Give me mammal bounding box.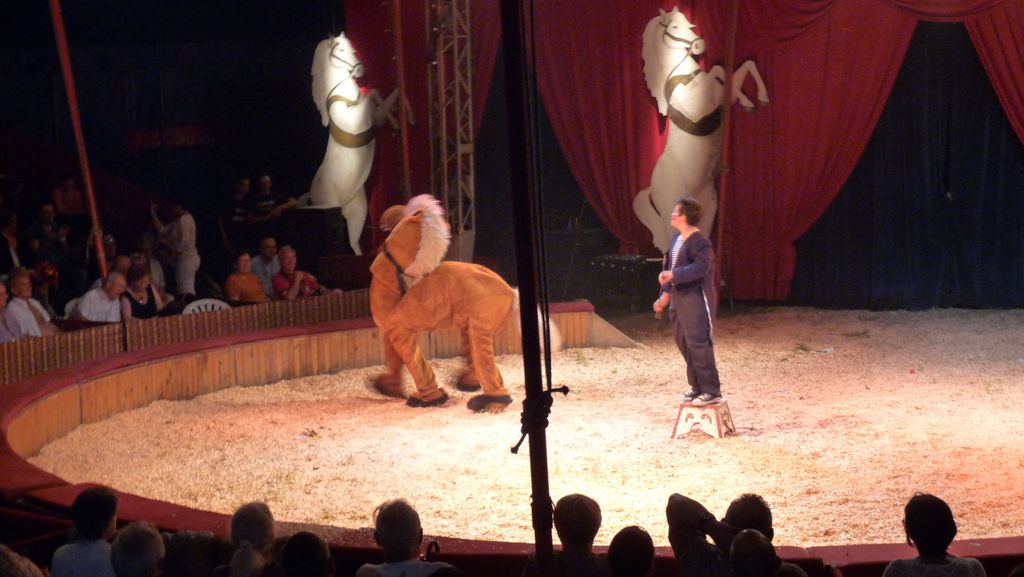
{"left": 271, "top": 242, "right": 343, "bottom": 301}.
